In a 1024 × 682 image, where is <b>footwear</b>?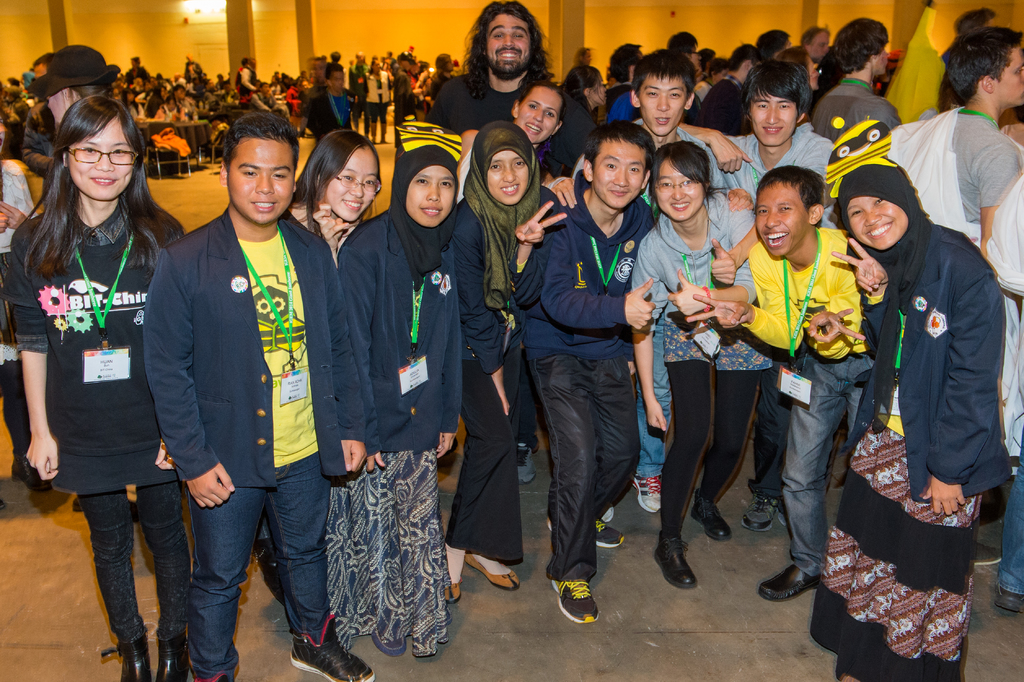
[x1=444, y1=579, x2=461, y2=604].
